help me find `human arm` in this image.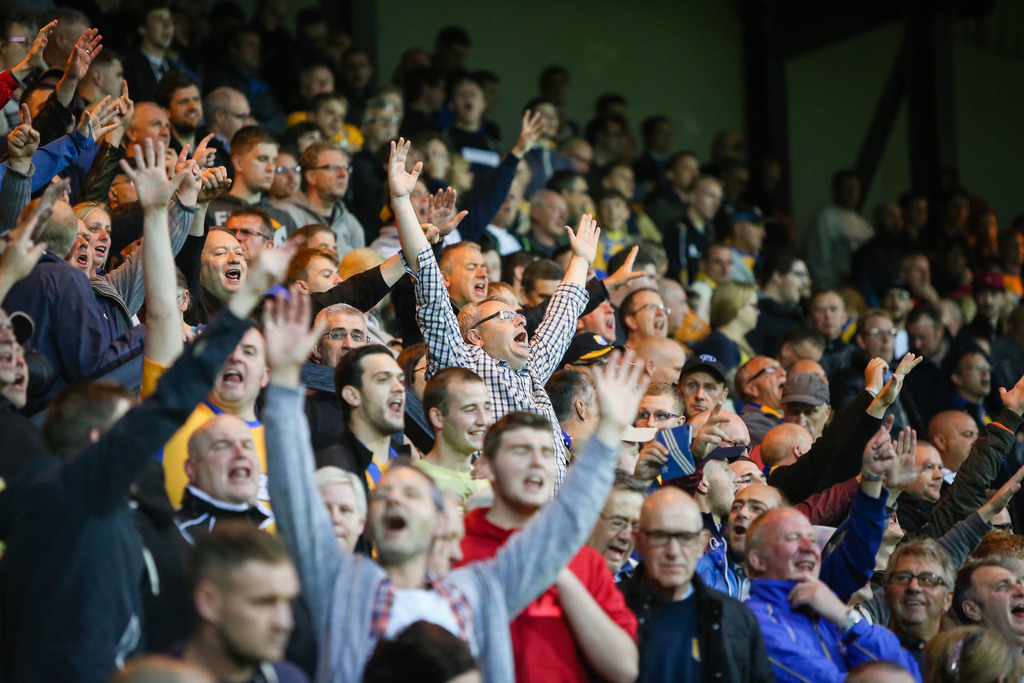
Found it: detection(779, 346, 929, 505).
